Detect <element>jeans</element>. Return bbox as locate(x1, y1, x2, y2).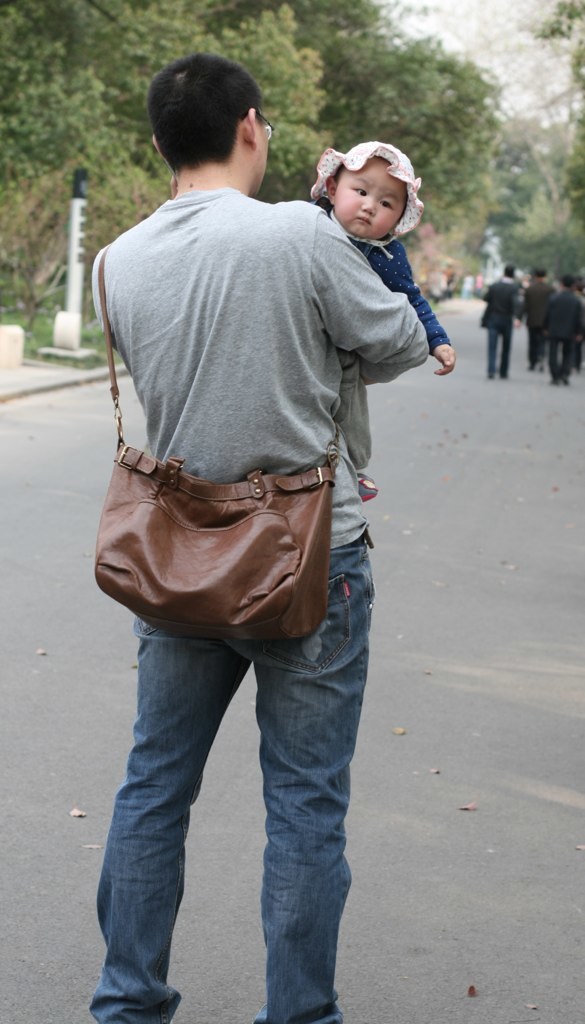
locate(486, 332, 514, 377).
